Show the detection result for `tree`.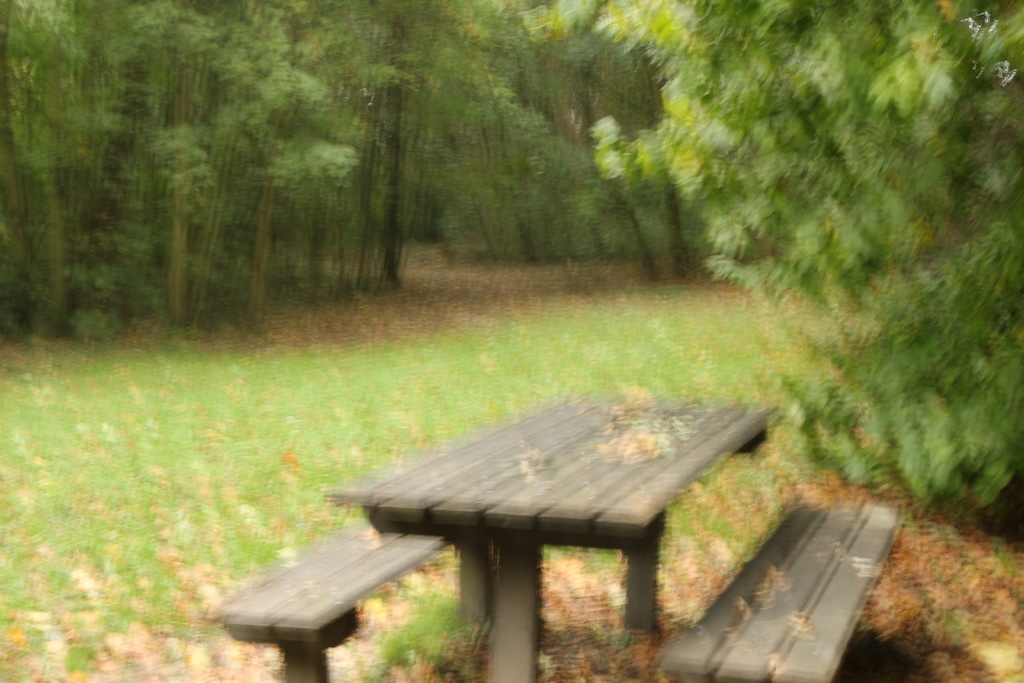
bbox=[634, 43, 1009, 523].
